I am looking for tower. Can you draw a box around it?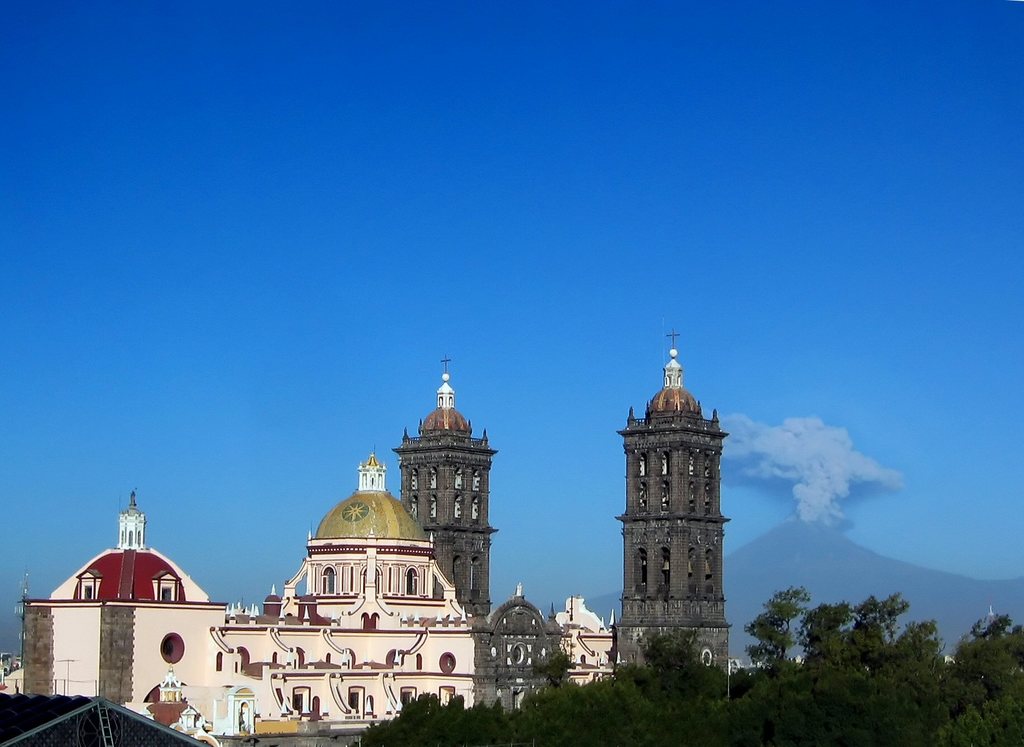
Sure, the bounding box is Rect(612, 321, 748, 696).
